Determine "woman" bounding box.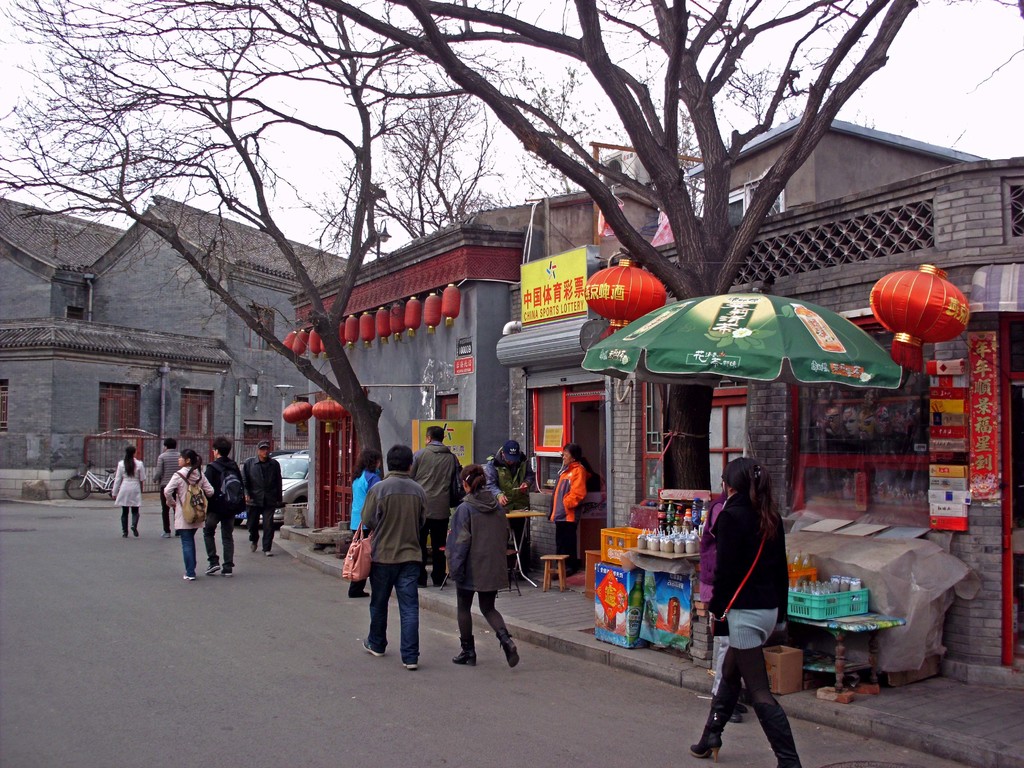
Determined: 109,445,144,538.
